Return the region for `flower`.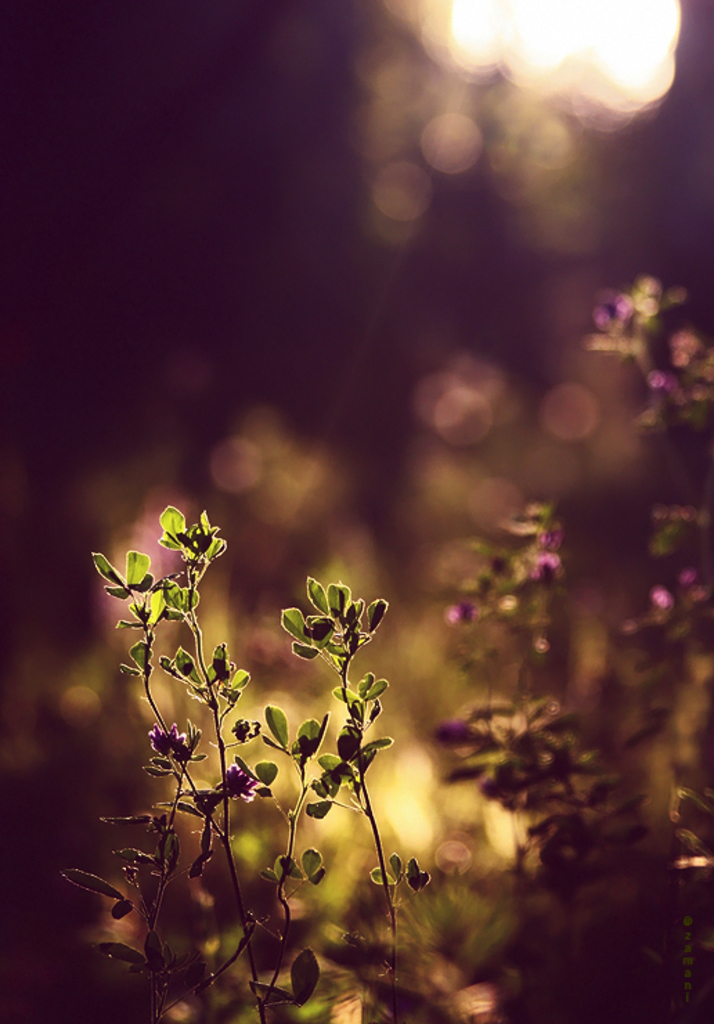
<region>646, 369, 671, 401</region>.
